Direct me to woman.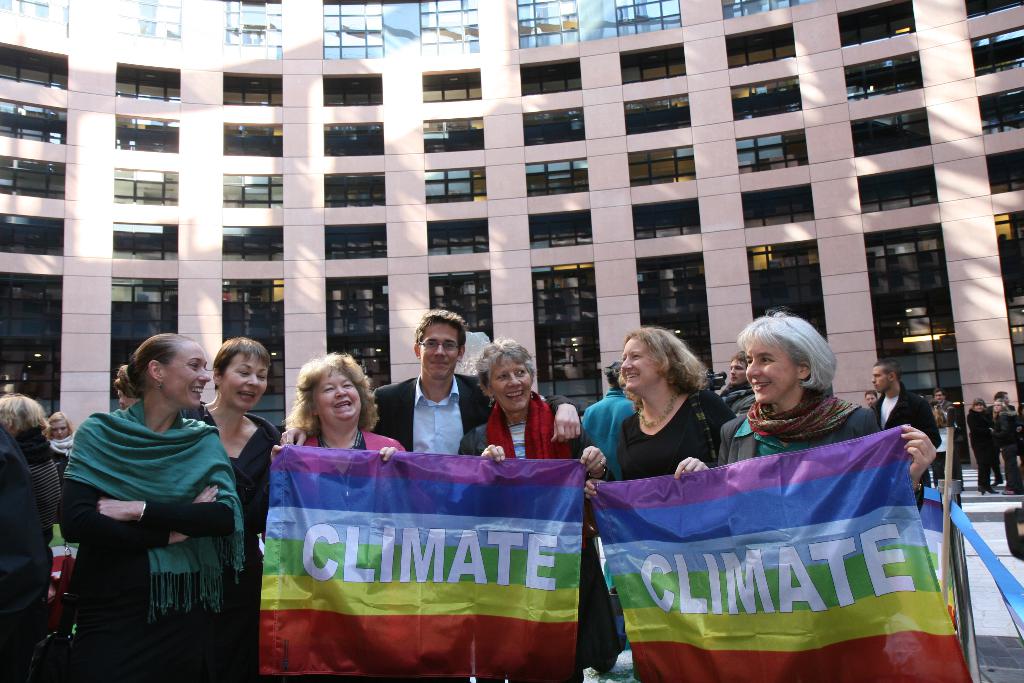
Direction: (left=708, top=309, right=930, bottom=512).
